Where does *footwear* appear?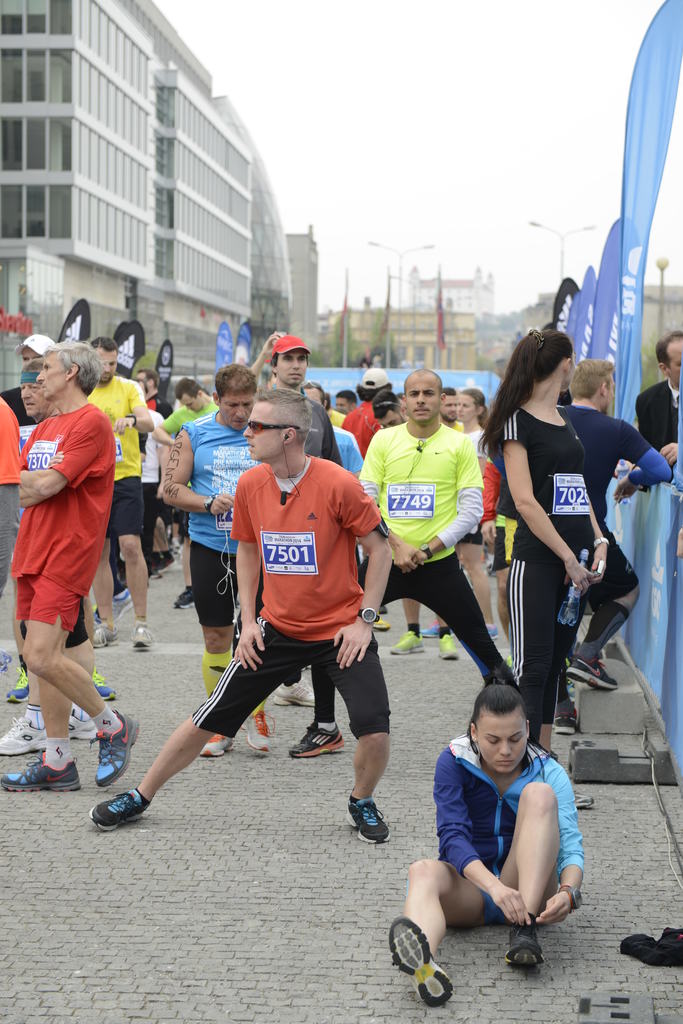
Appears at x1=95, y1=622, x2=121, y2=645.
